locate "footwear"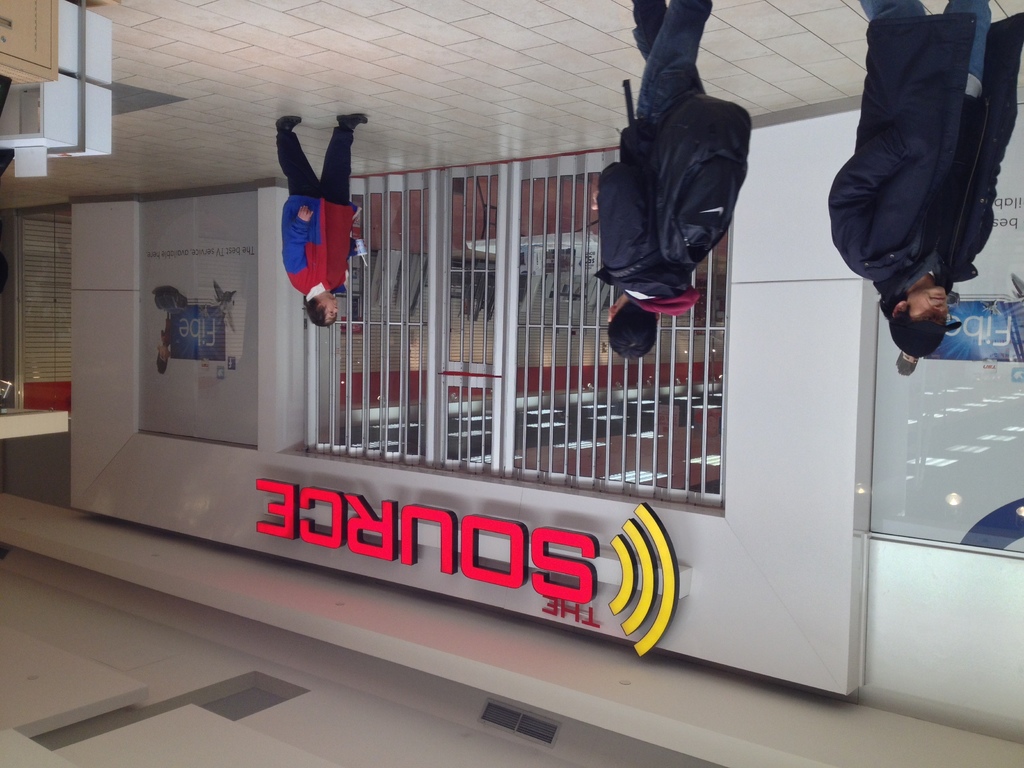
Rect(272, 113, 303, 136)
